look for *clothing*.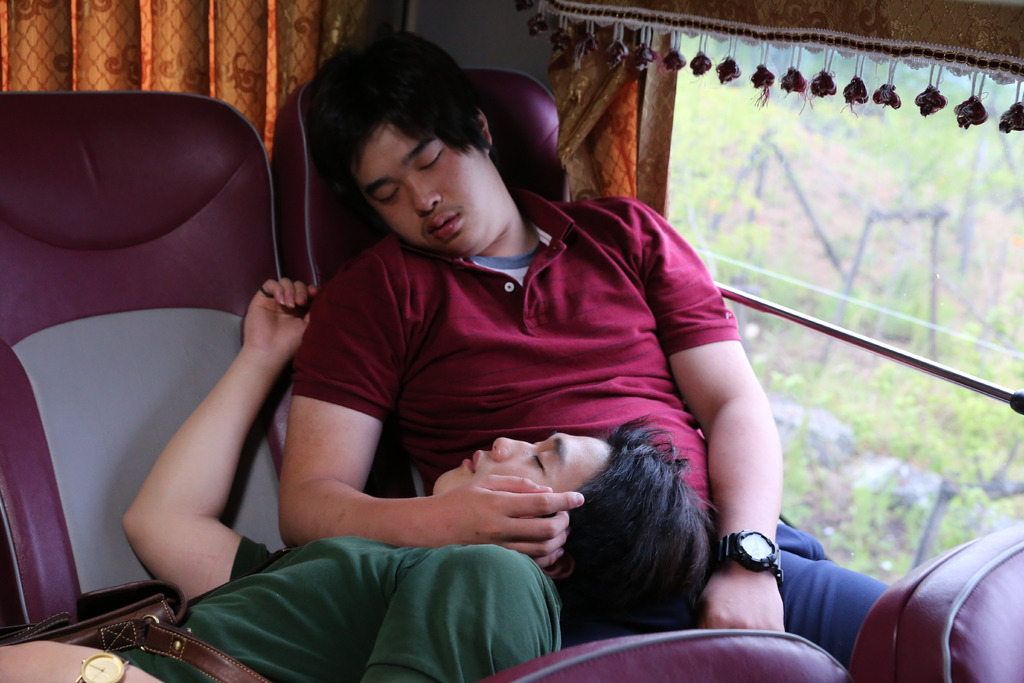
Found: region(287, 195, 888, 675).
